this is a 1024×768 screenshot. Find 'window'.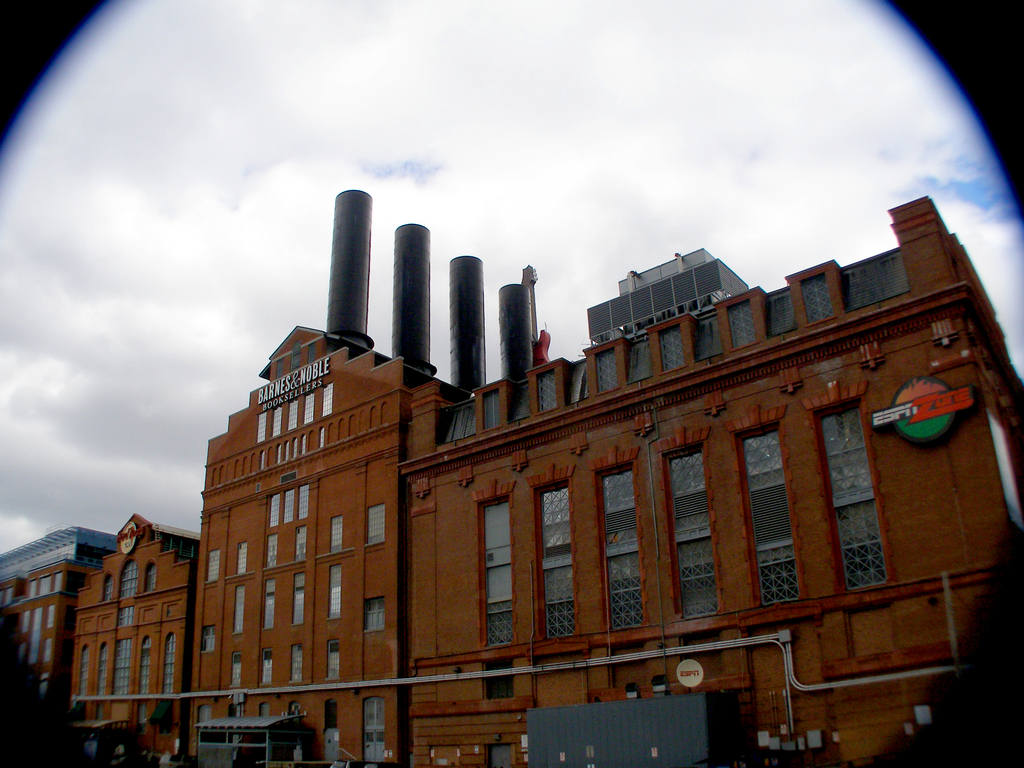
Bounding box: 239,543,251,573.
